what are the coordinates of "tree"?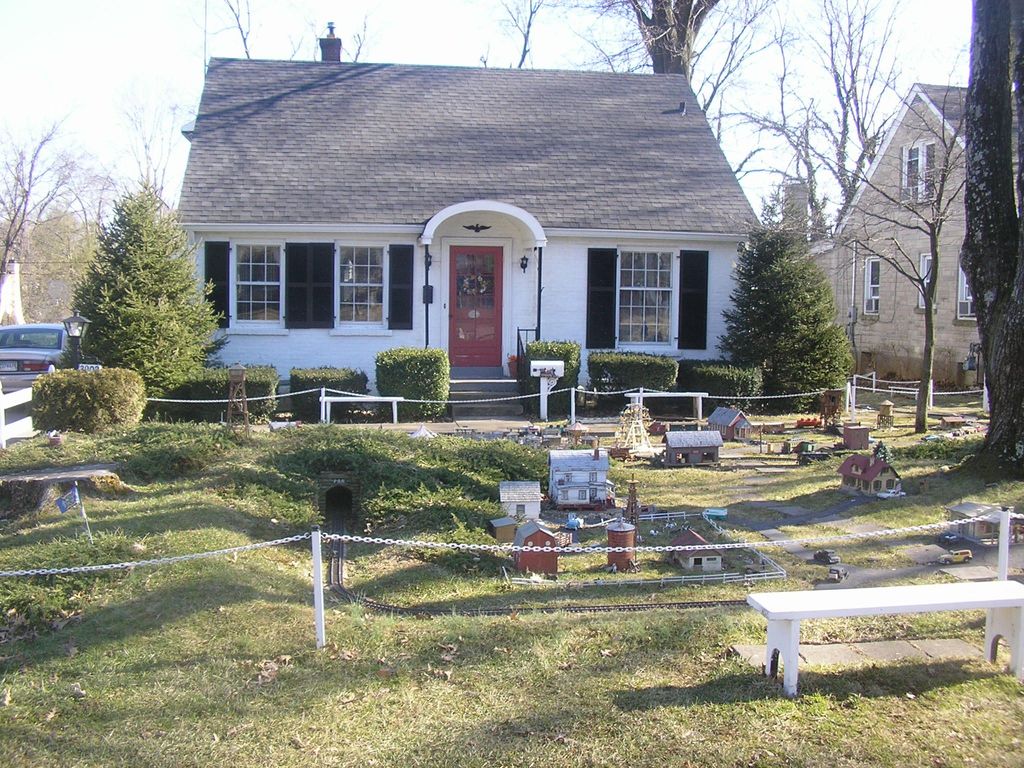
{"left": 957, "top": 0, "right": 1023, "bottom": 465}.
